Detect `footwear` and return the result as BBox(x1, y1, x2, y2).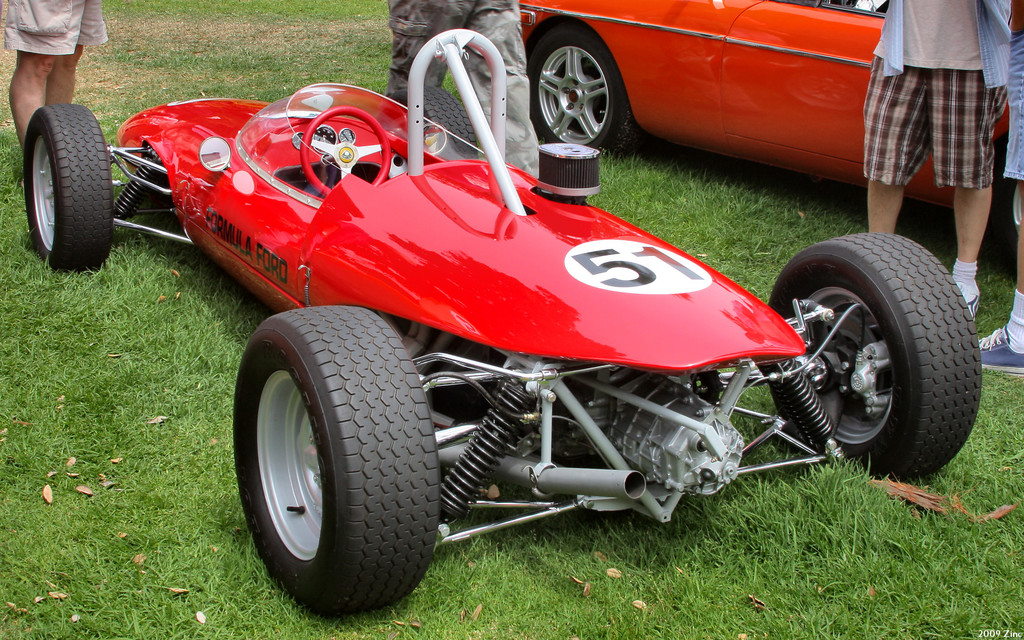
BBox(958, 278, 986, 316).
